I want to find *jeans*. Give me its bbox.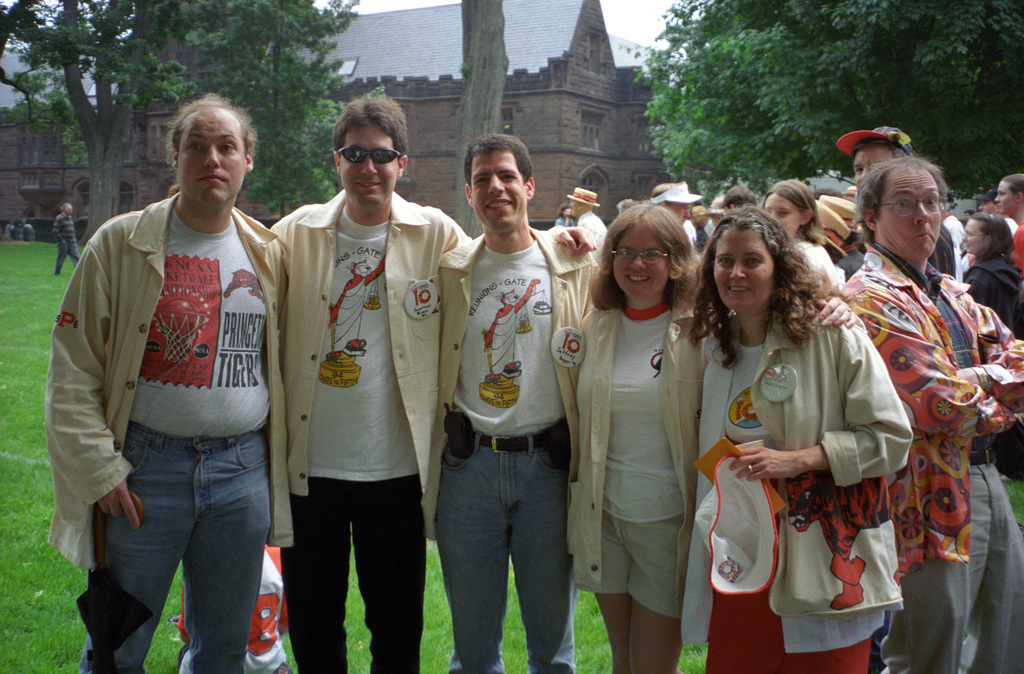
l=91, t=424, r=280, b=666.
